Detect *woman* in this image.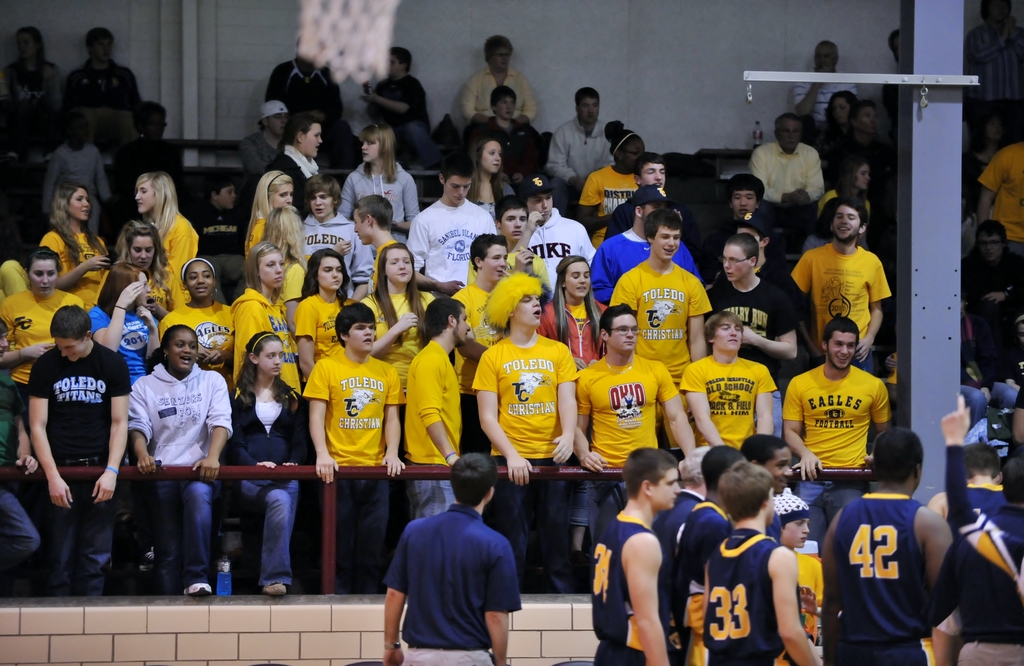
Detection: pyautogui.locateOnScreen(114, 221, 190, 316).
